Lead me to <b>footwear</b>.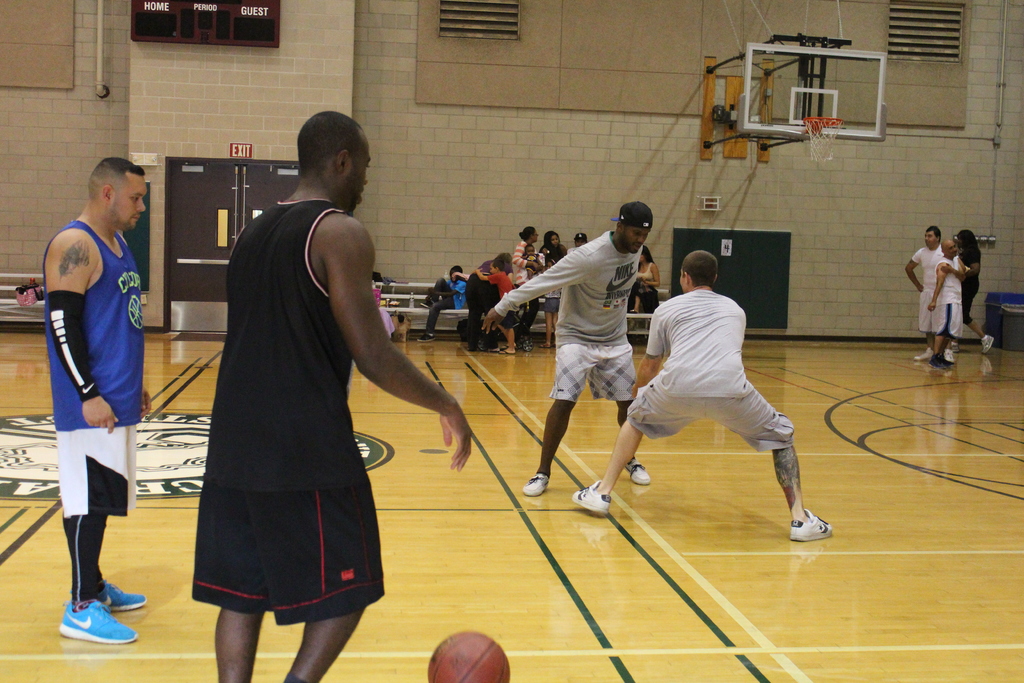
Lead to 499/347/516/357.
